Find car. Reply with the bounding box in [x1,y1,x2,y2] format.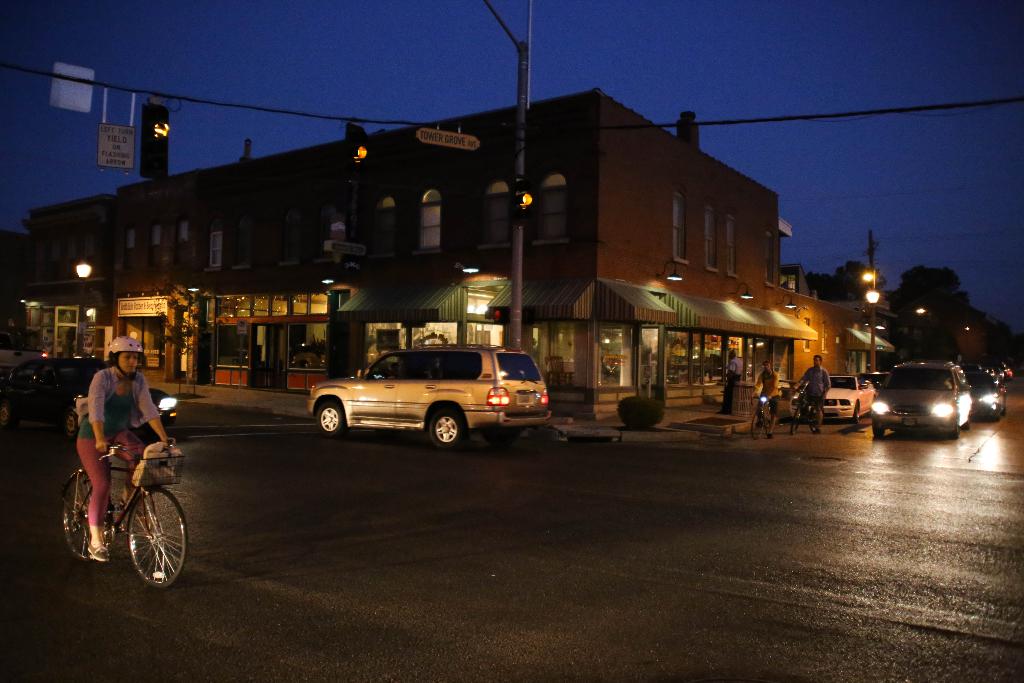
[291,342,553,452].
